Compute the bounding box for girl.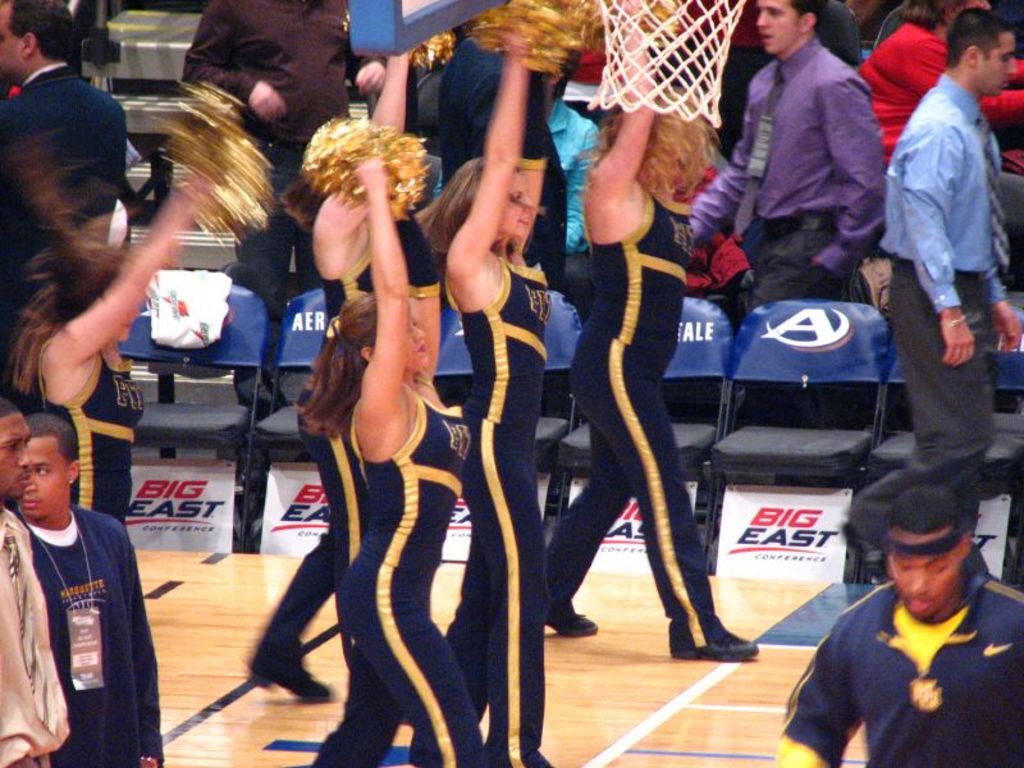
x1=0 y1=128 x2=214 y2=526.
